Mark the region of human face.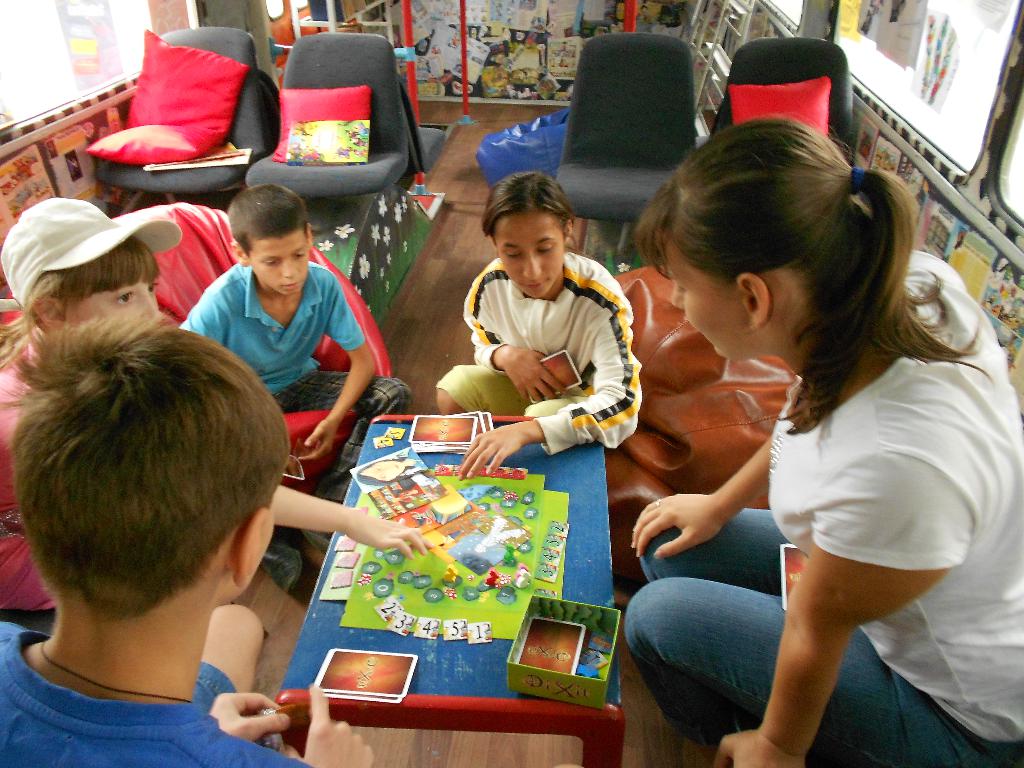
Region: {"x1": 245, "y1": 228, "x2": 306, "y2": 300}.
